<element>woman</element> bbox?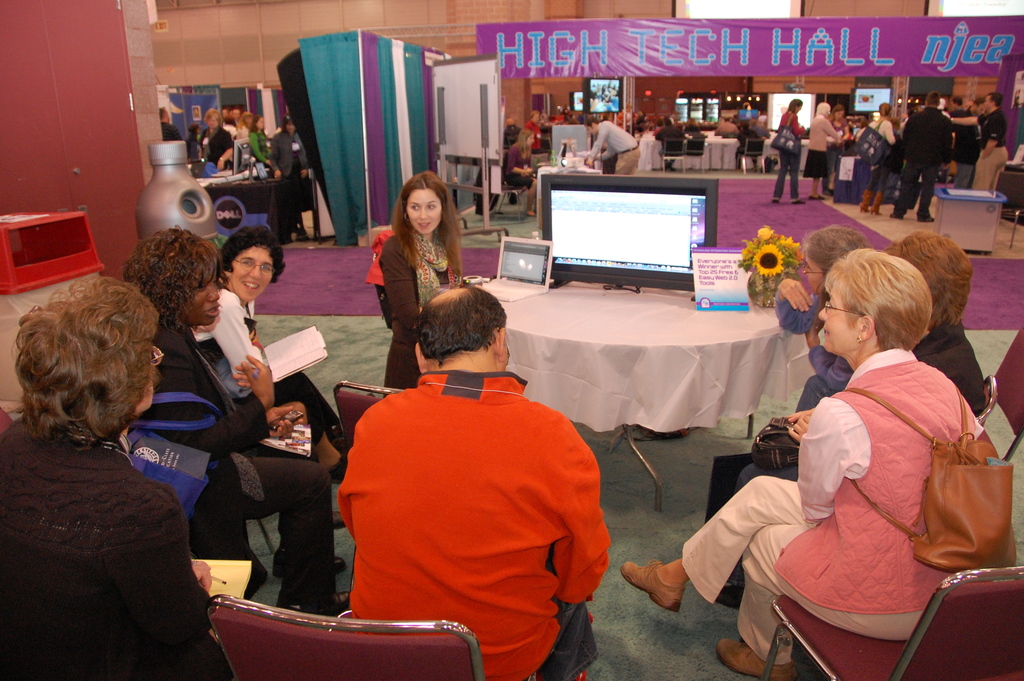
618, 250, 1004, 680
